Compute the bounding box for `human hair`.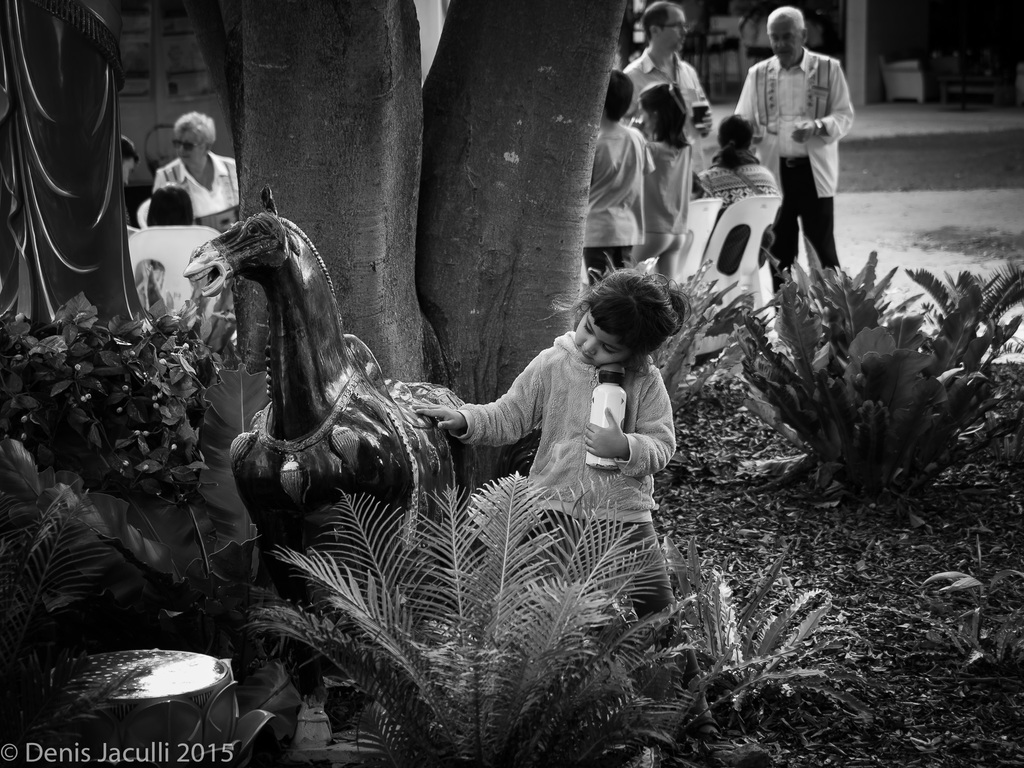
locate(144, 180, 197, 230).
